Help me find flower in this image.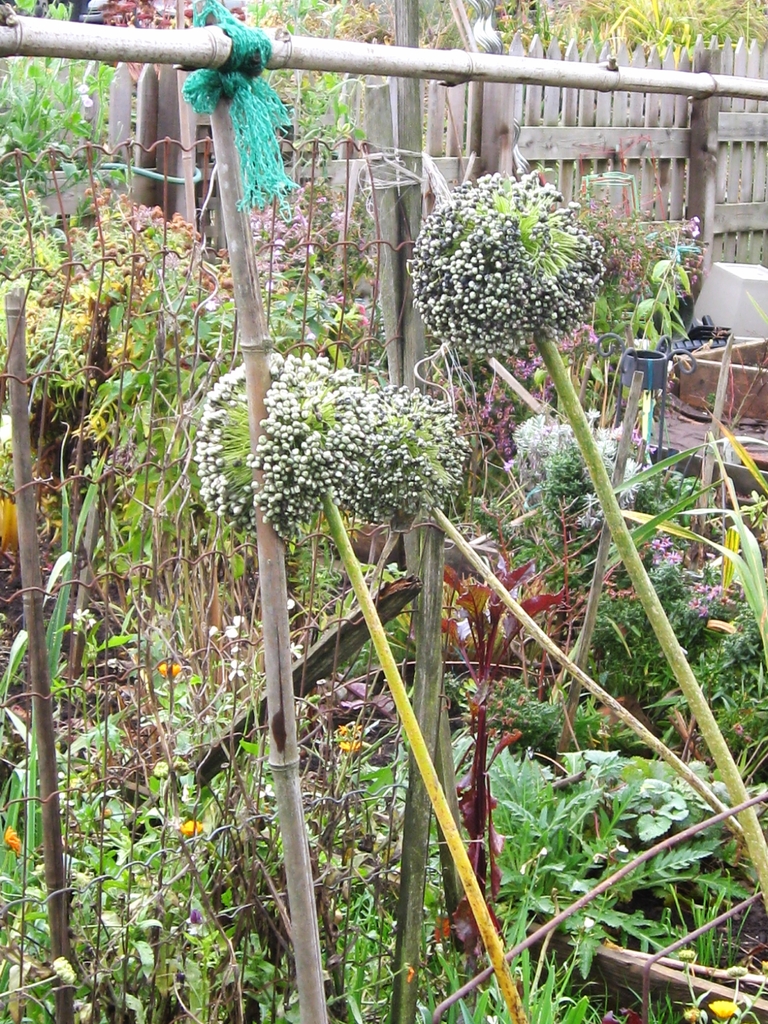
Found it: x1=404 y1=168 x2=609 y2=364.
